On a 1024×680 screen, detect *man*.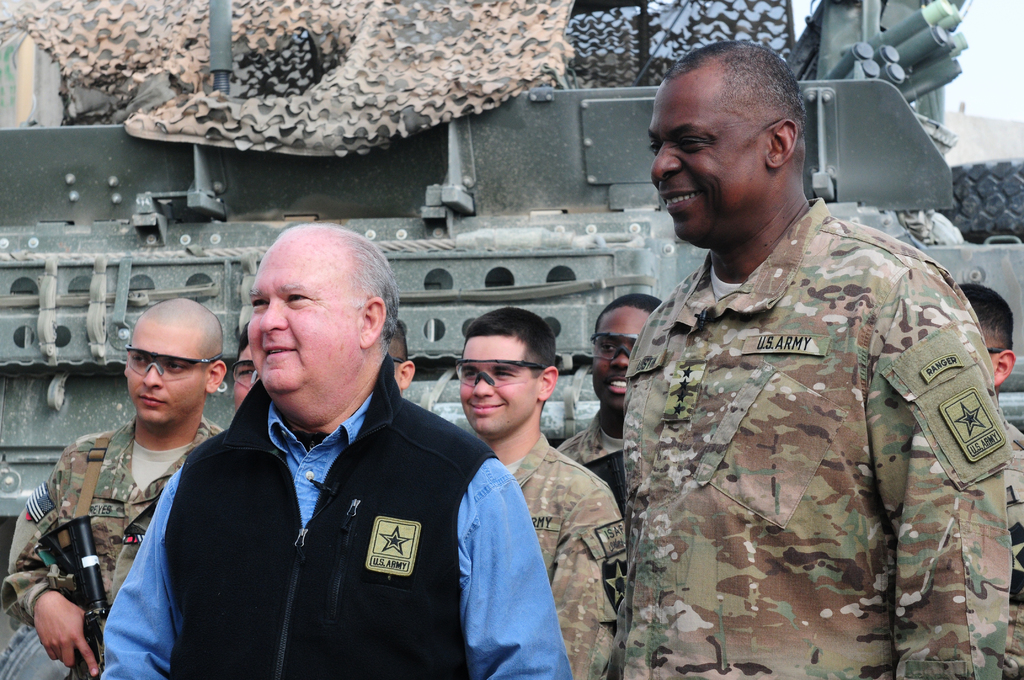
<region>384, 321, 414, 392</region>.
